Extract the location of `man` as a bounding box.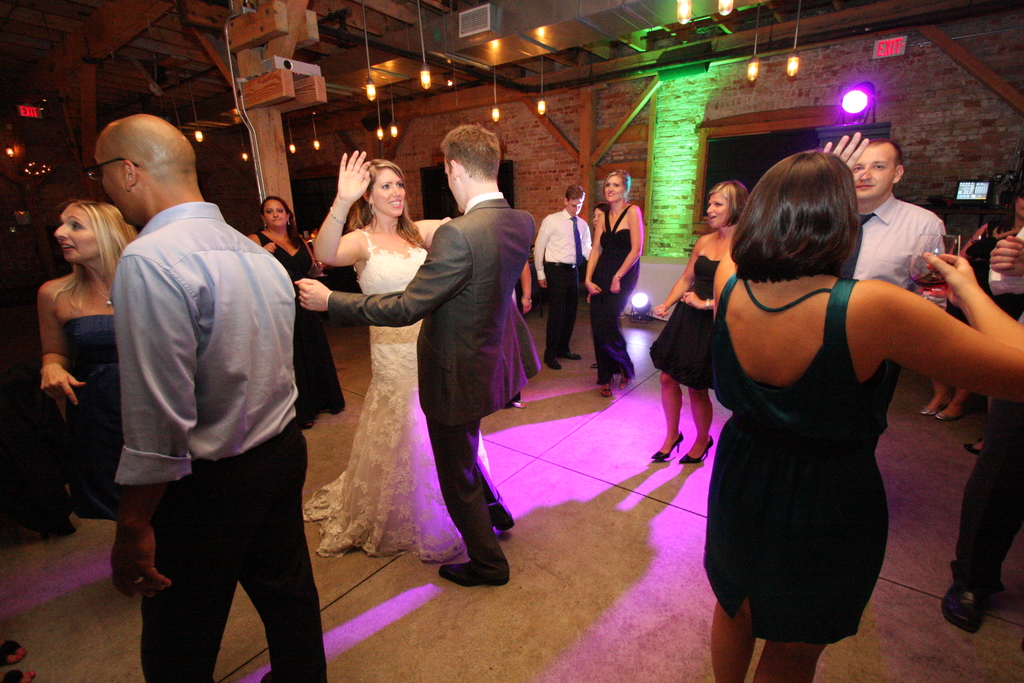
86 118 319 665.
